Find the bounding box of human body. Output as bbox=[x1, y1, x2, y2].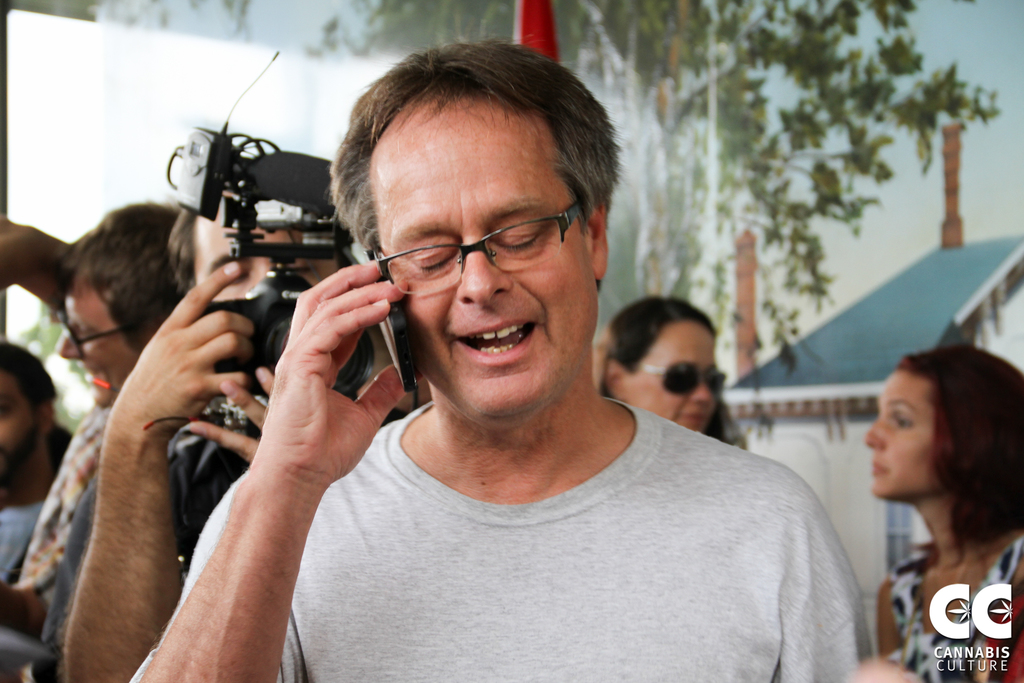
bbox=[67, 187, 372, 682].
